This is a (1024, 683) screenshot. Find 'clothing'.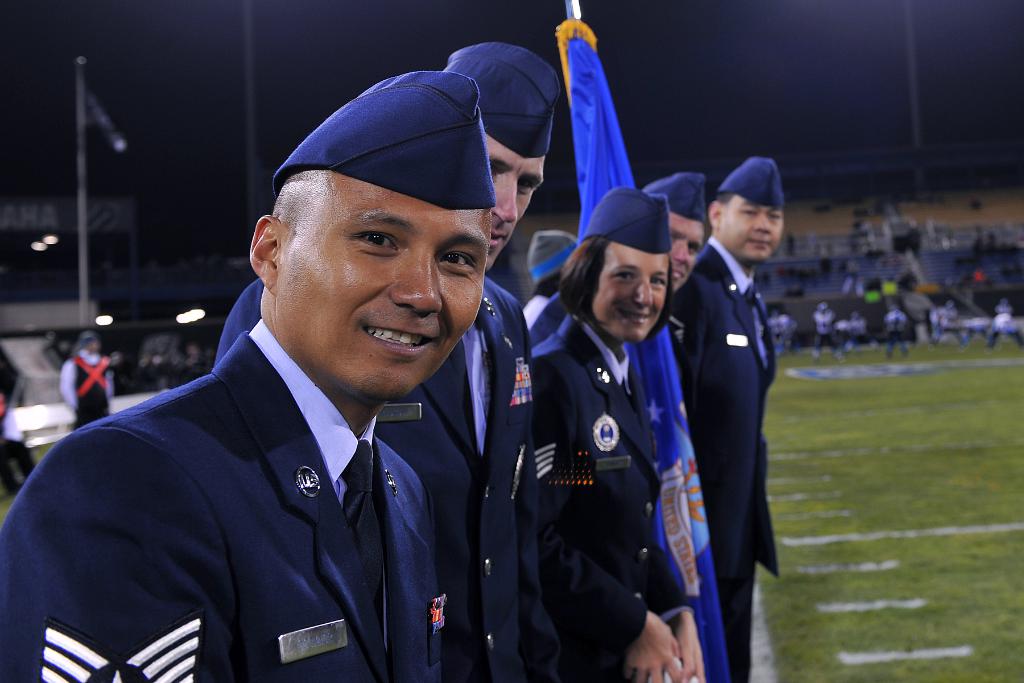
Bounding box: 57/349/113/434.
